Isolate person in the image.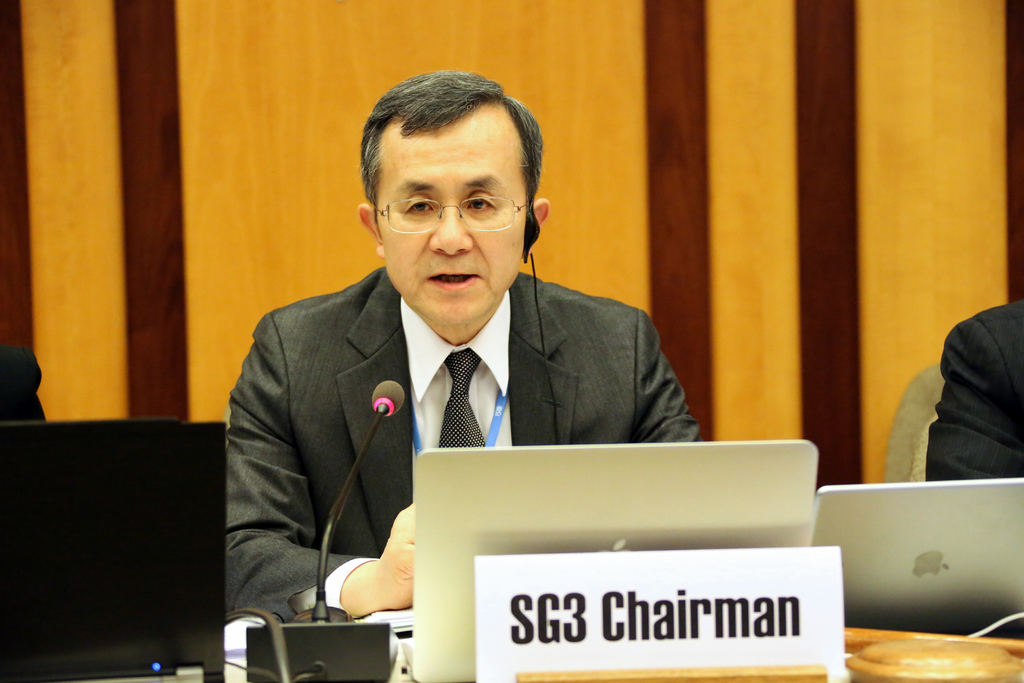
Isolated region: <box>234,80,749,627</box>.
